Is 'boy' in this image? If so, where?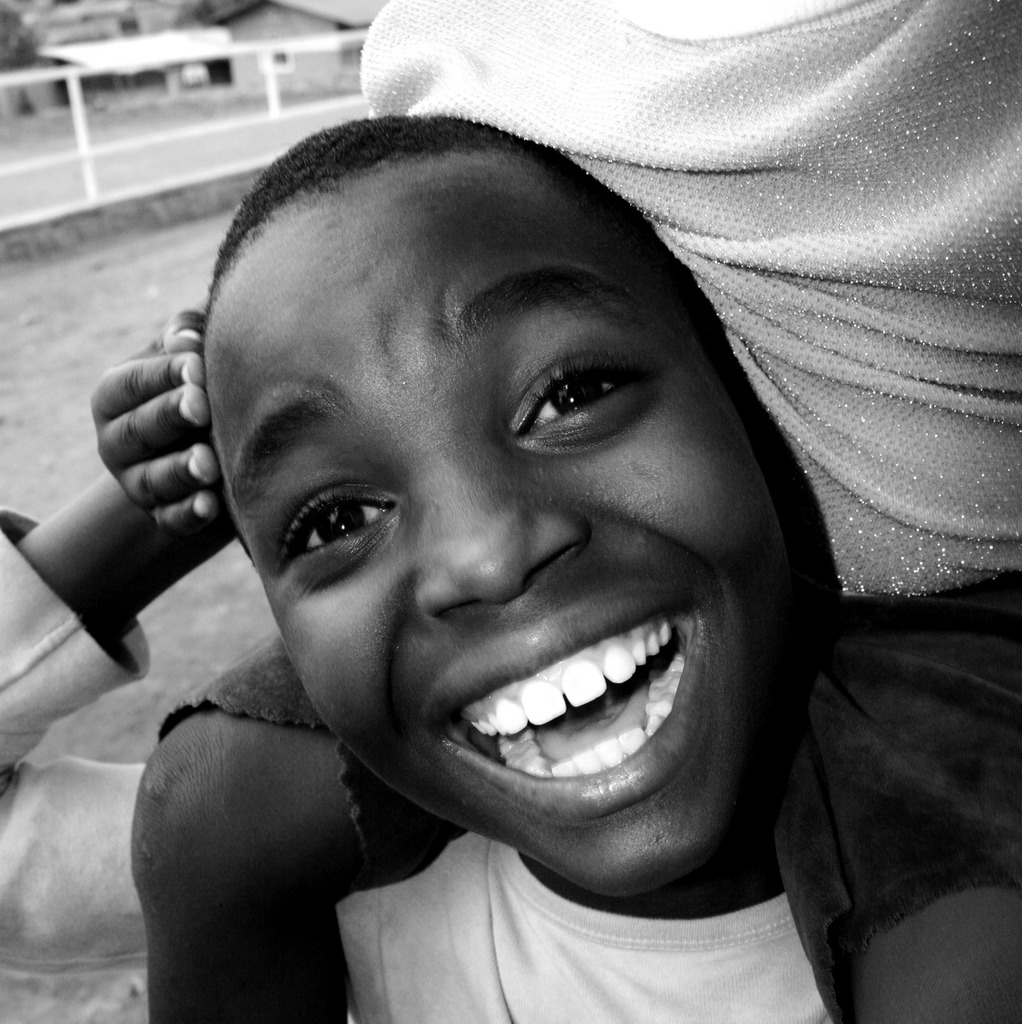
Yes, at box(58, 80, 895, 1023).
